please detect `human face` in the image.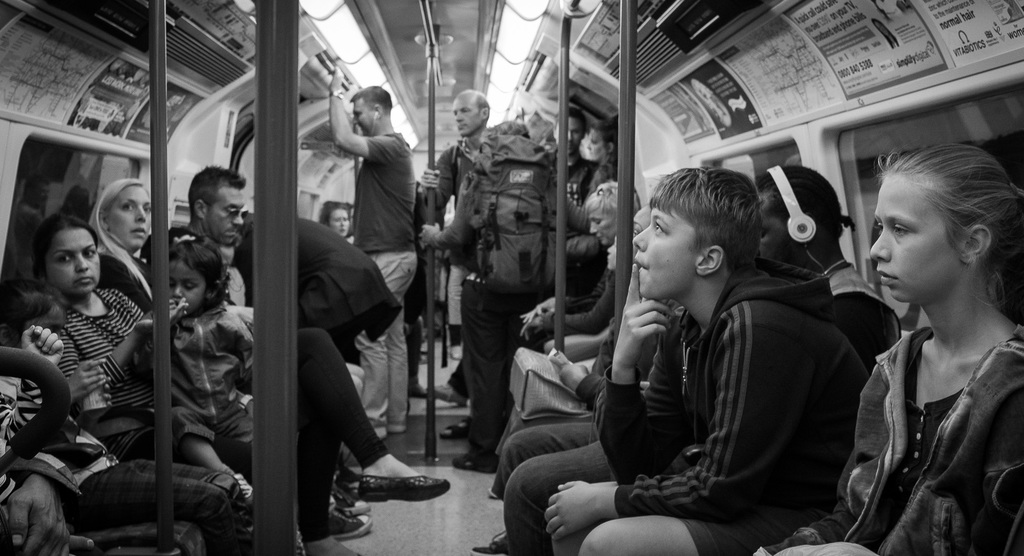
<bbox>108, 184, 151, 251</bbox>.
